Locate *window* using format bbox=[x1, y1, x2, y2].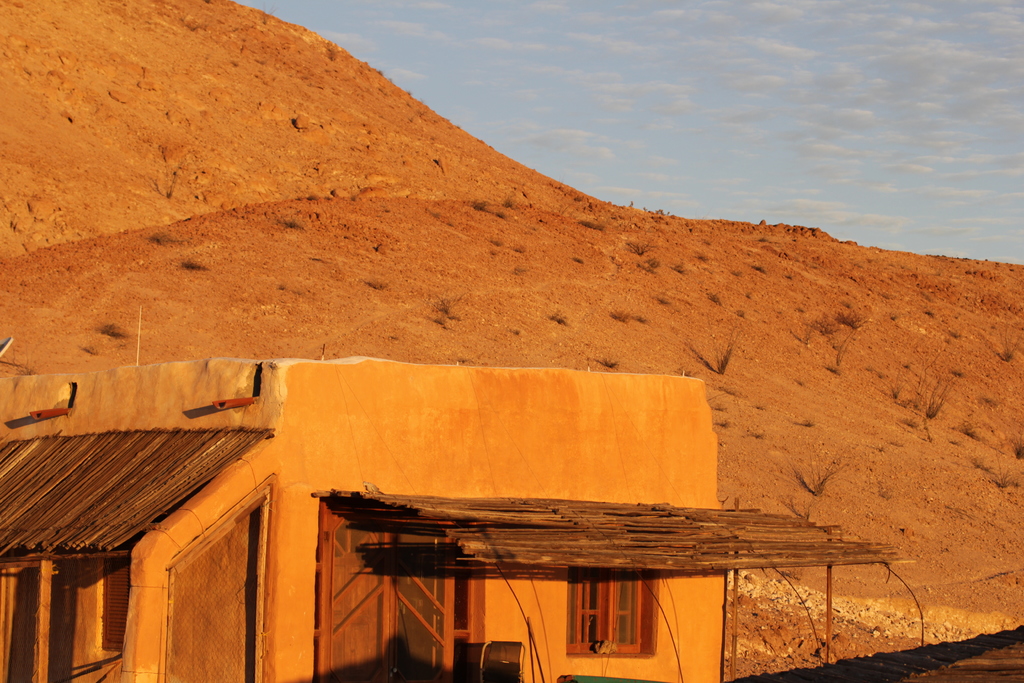
bbox=[577, 579, 655, 661].
